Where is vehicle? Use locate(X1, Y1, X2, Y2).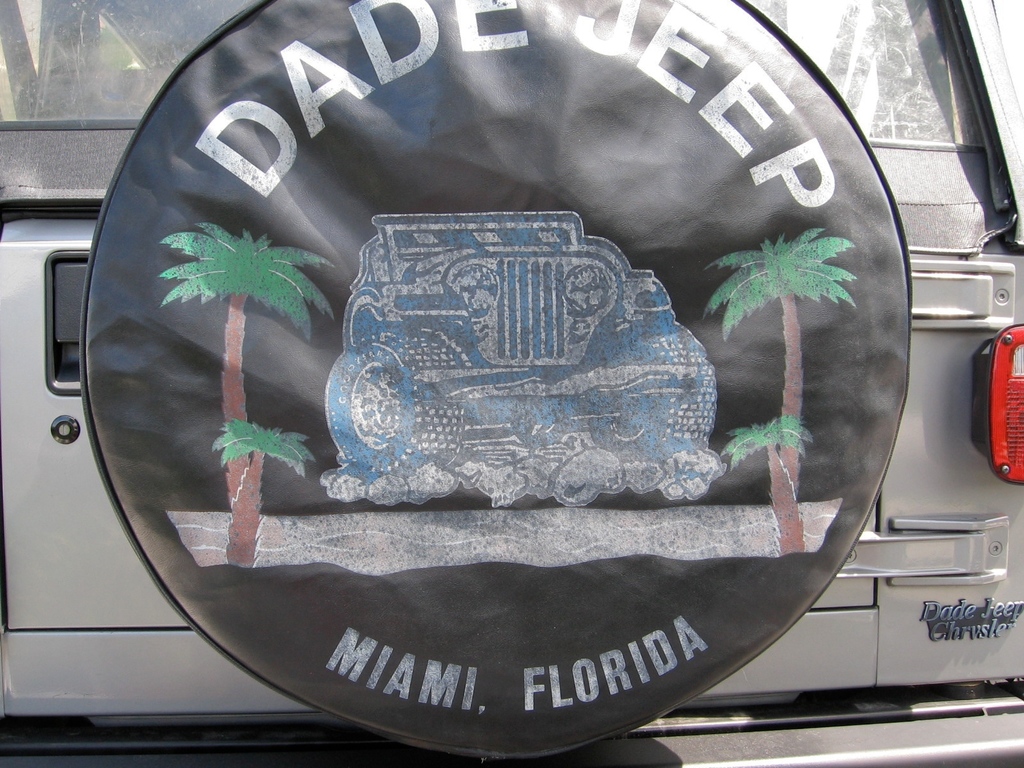
locate(25, 12, 1023, 717).
